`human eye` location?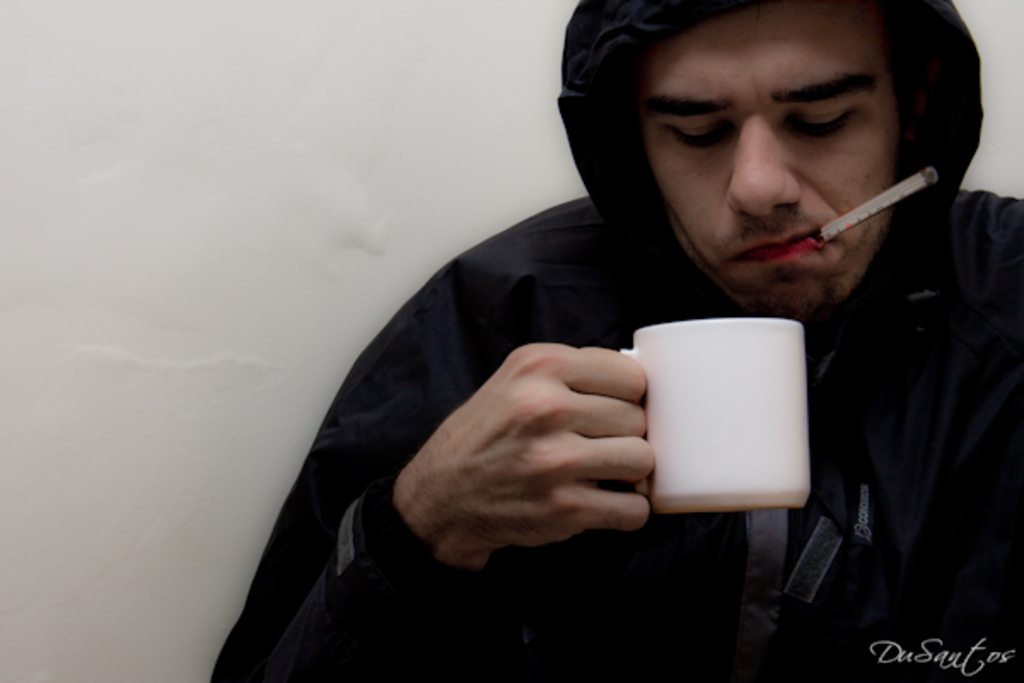
[783, 102, 858, 140]
